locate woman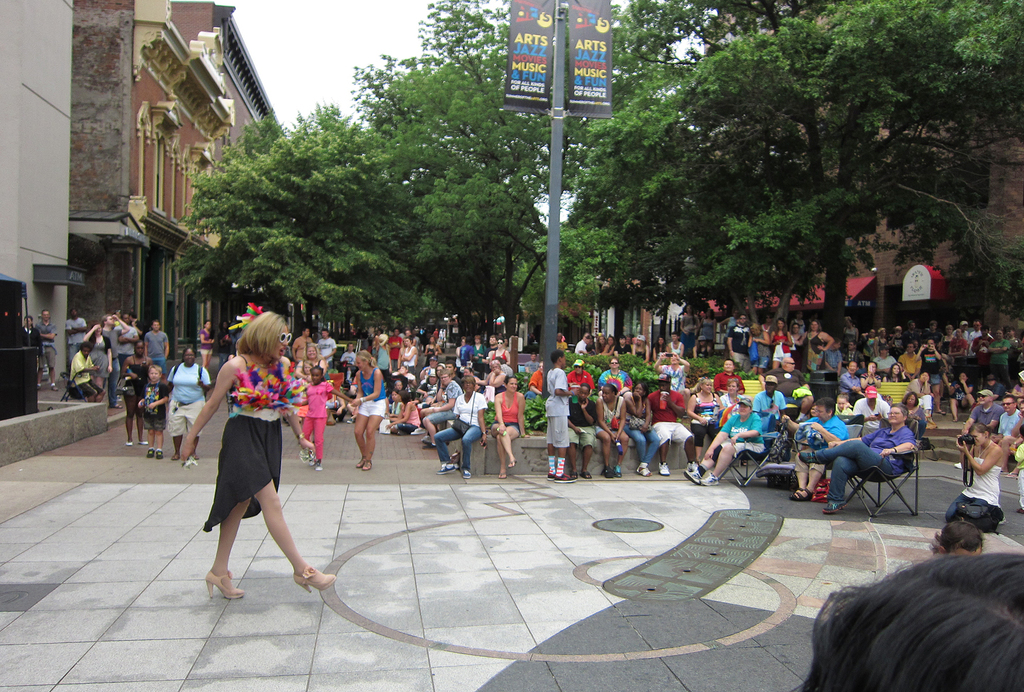
181/307/306/612
